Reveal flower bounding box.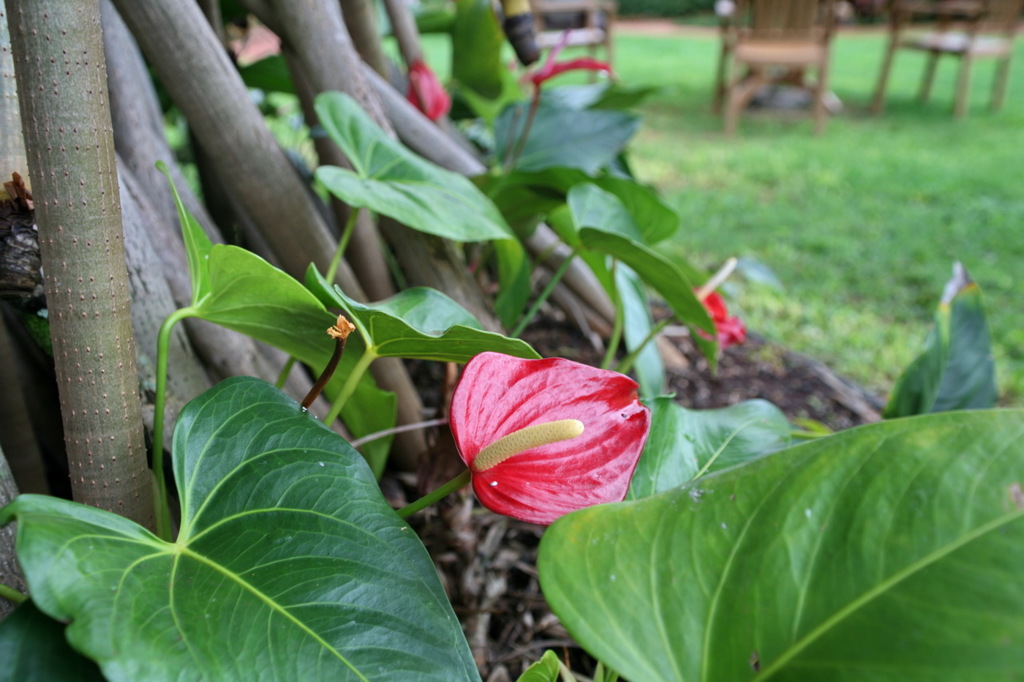
Revealed: box(403, 54, 446, 119).
